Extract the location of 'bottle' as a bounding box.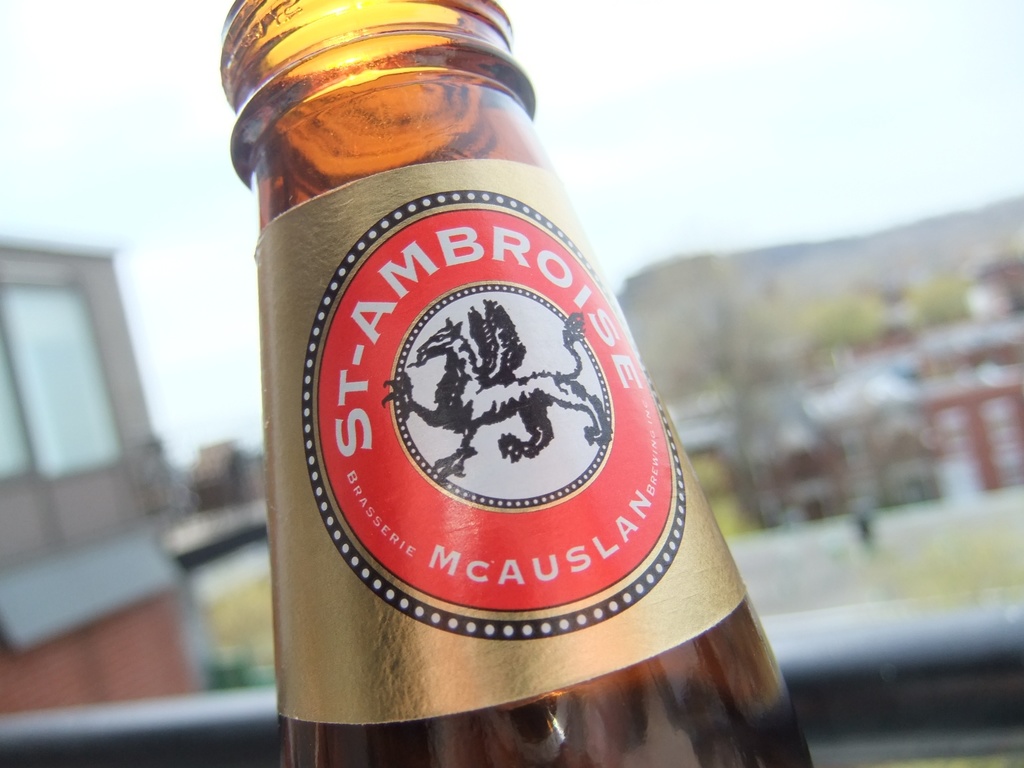
[left=213, top=0, right=819, bottom=767].
